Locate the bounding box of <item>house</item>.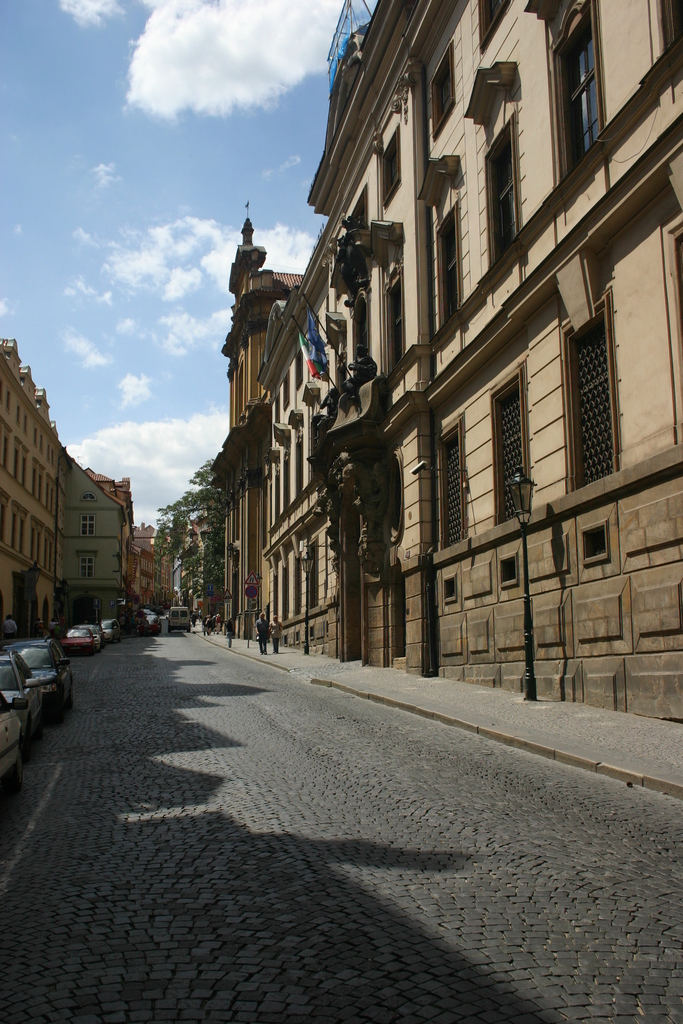
Bounding box: select_region(524, 0, 580, 689).
